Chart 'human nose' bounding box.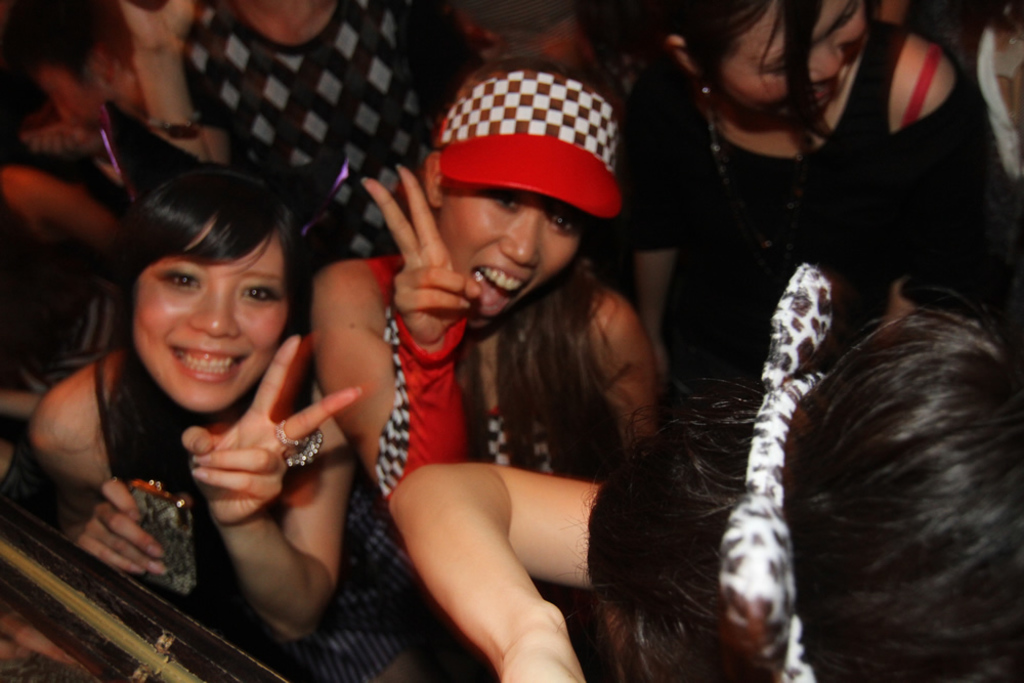
Charted: 803 43 842 79.
